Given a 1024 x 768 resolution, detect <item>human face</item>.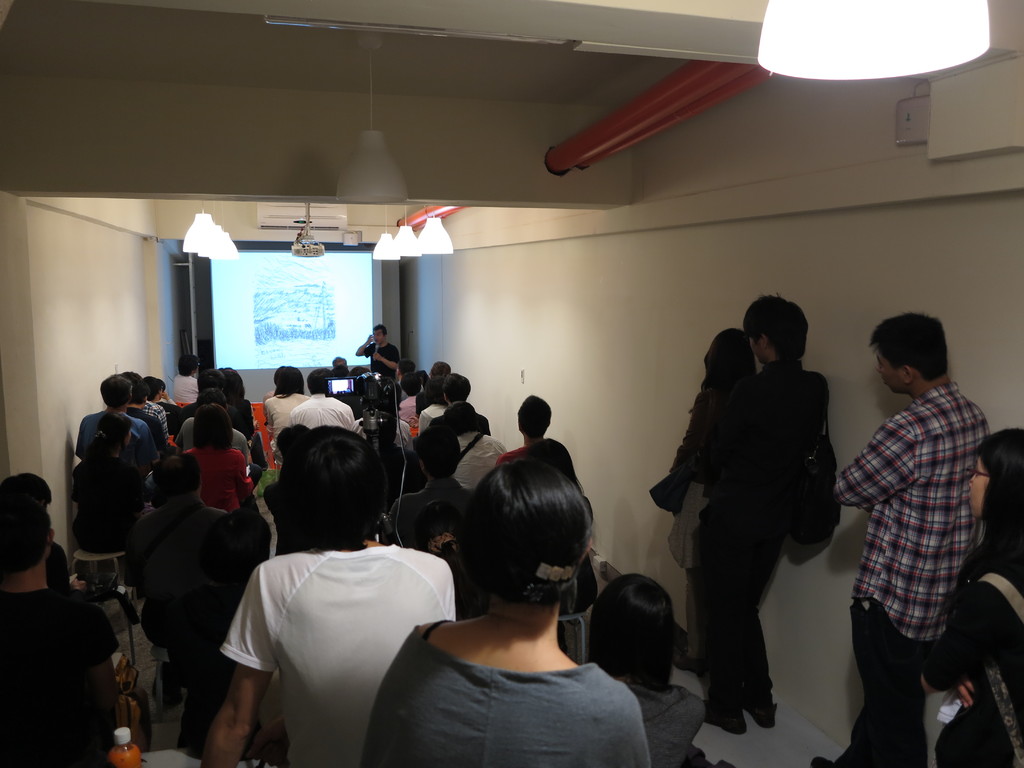
[443,371,473,392].
